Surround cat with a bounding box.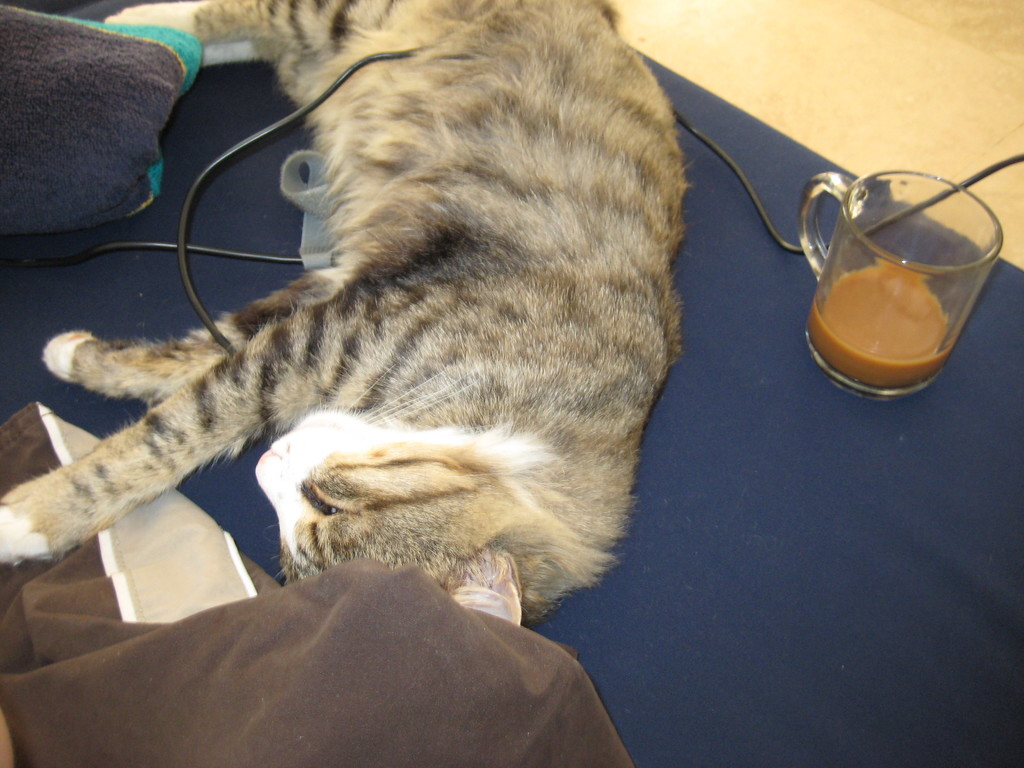
BBox(0, 0, 696, 626).
